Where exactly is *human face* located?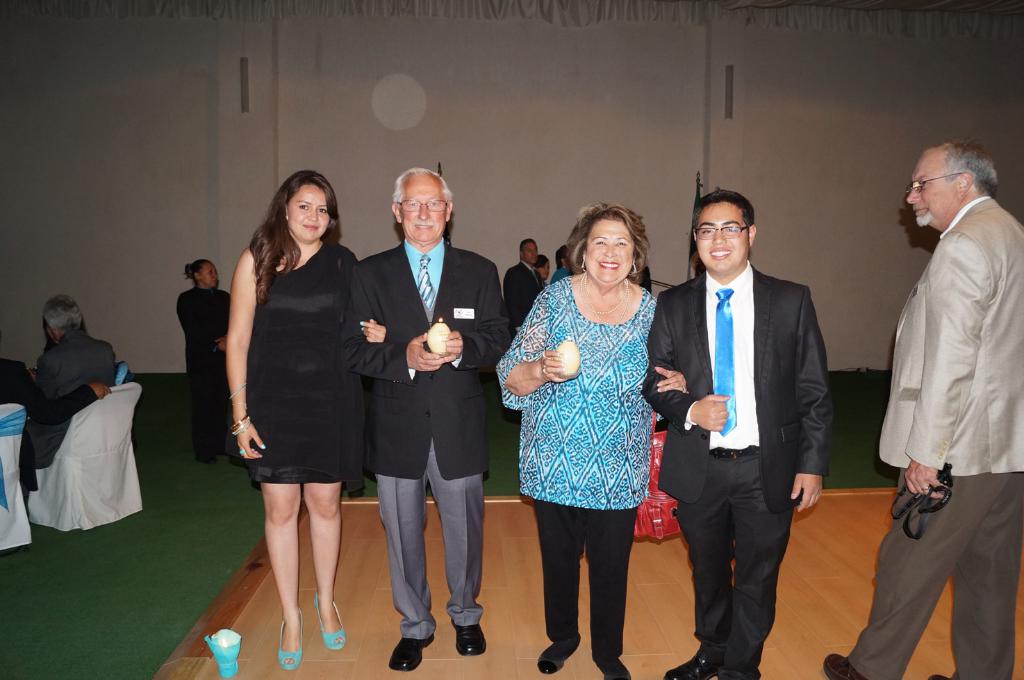
Its bounding box is (left=693, top=203, right=744, bottom=272).
